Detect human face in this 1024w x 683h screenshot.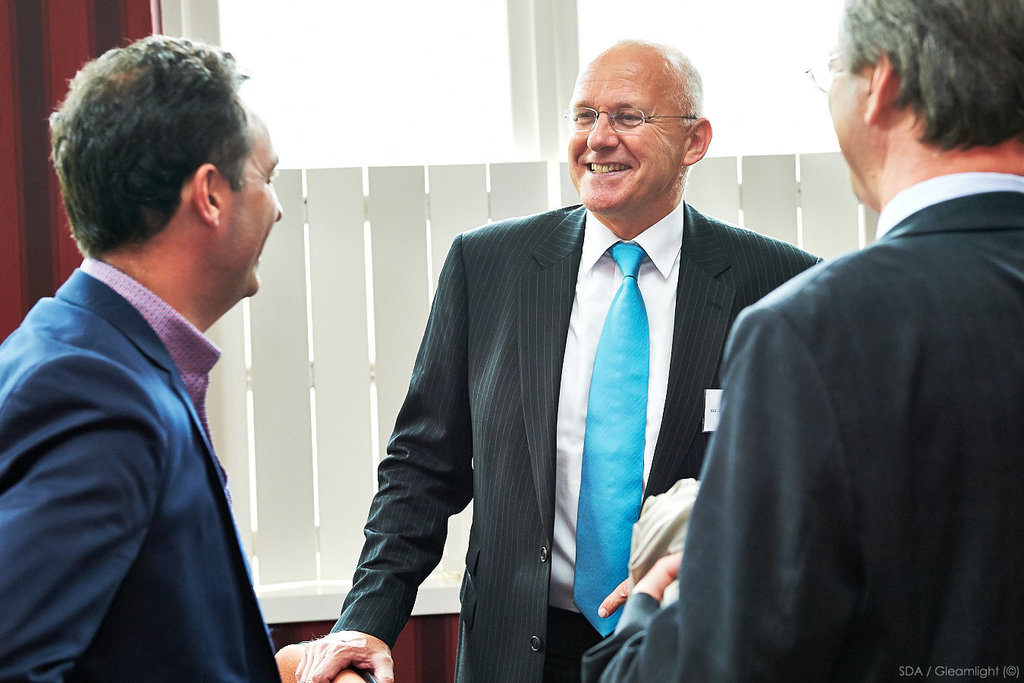
Detection: {"x1": 218, "y1": 118, "x2": 284, "y2": 302}.
